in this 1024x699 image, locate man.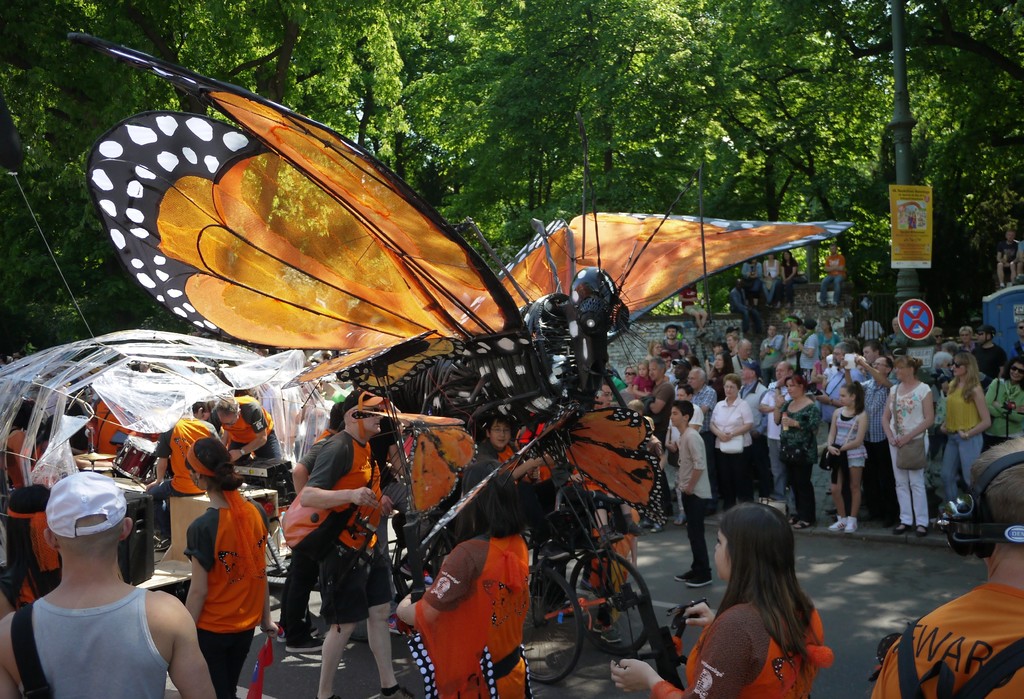
Bounding box: x1=1016, y1=238, x2=1023, y2=286.
